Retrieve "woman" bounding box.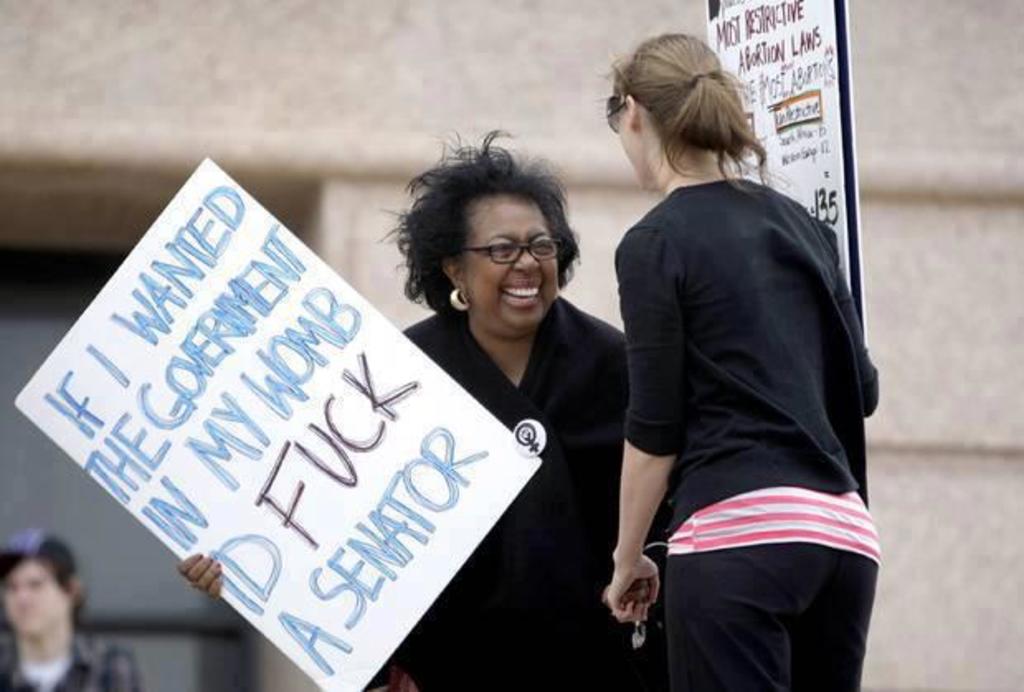
Bounding box: 170, 122, 642, 690.
